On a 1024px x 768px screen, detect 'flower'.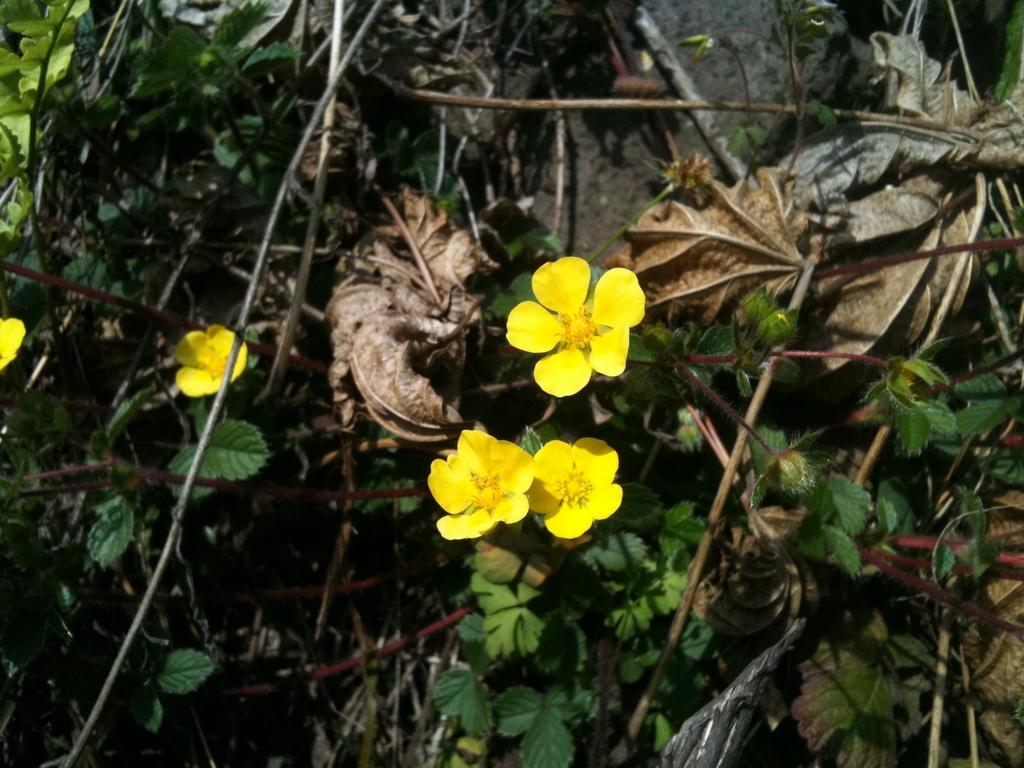
box(424, 428, 533, 542).
